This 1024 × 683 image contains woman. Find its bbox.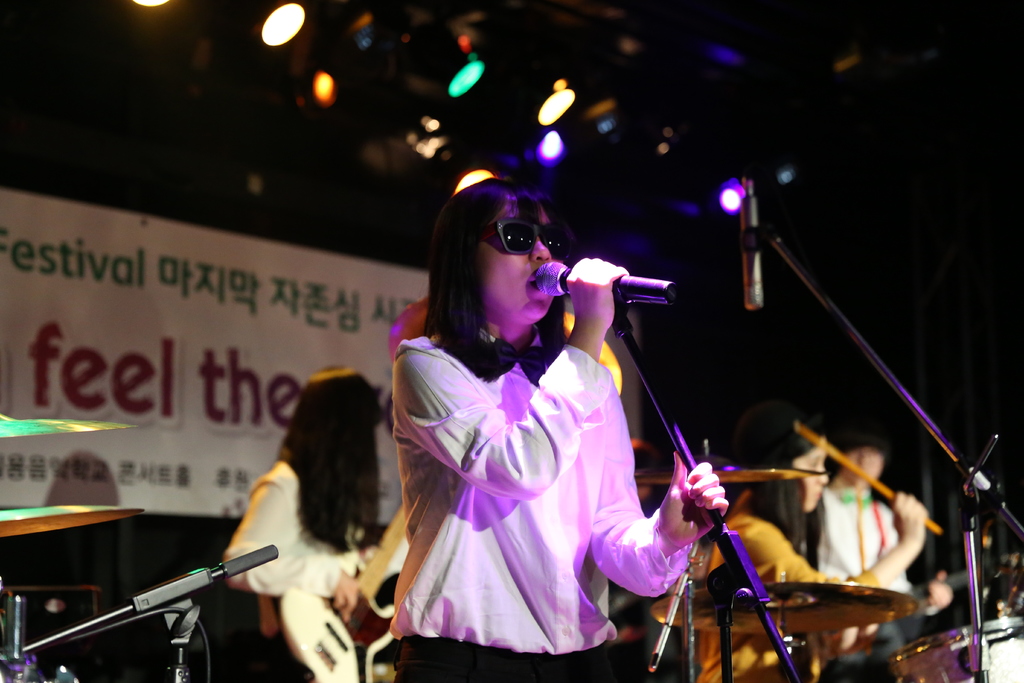
l=221, t=361, r=408, b=682.
